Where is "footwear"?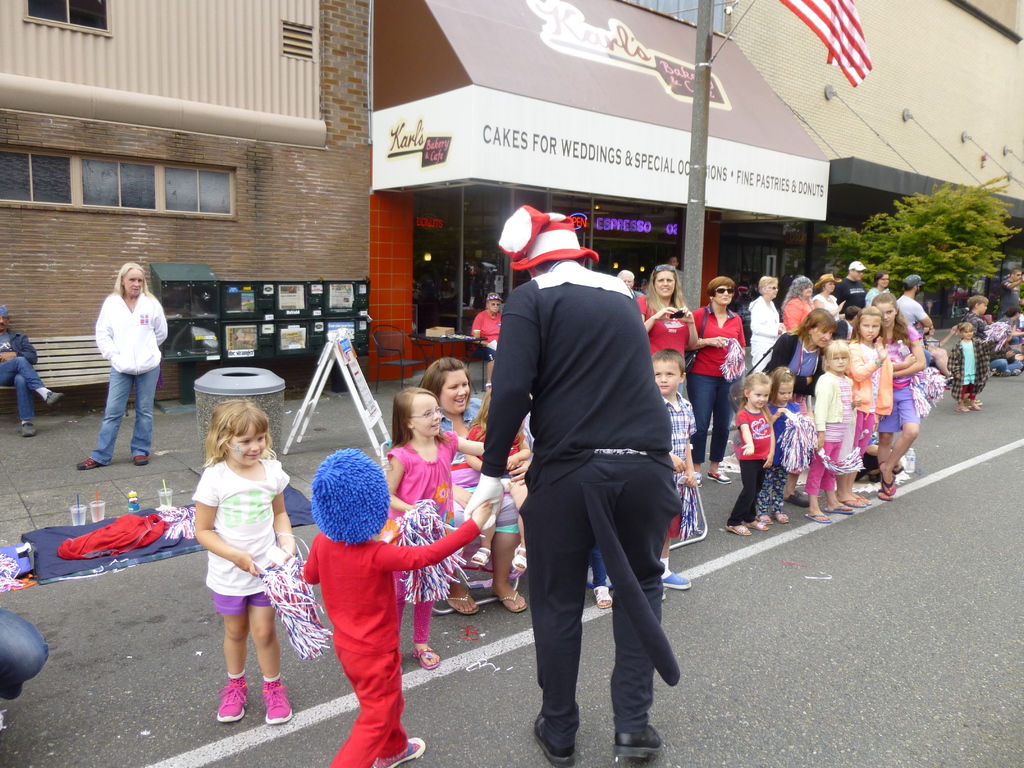
[x1=371, y1=738, x2=424, y2=767].
